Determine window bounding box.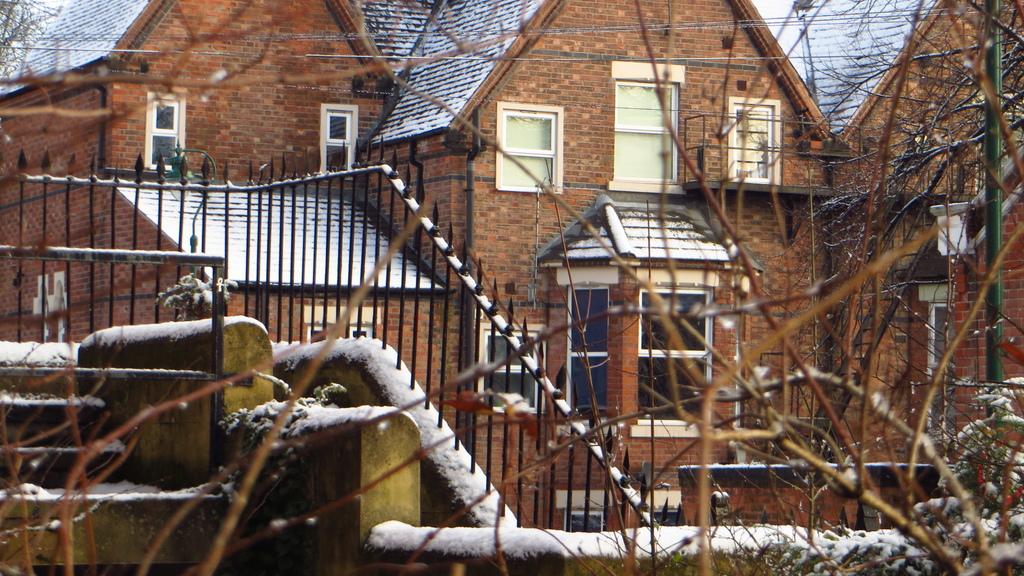
Determined: <region>495, 101, 566, 195</region>.
